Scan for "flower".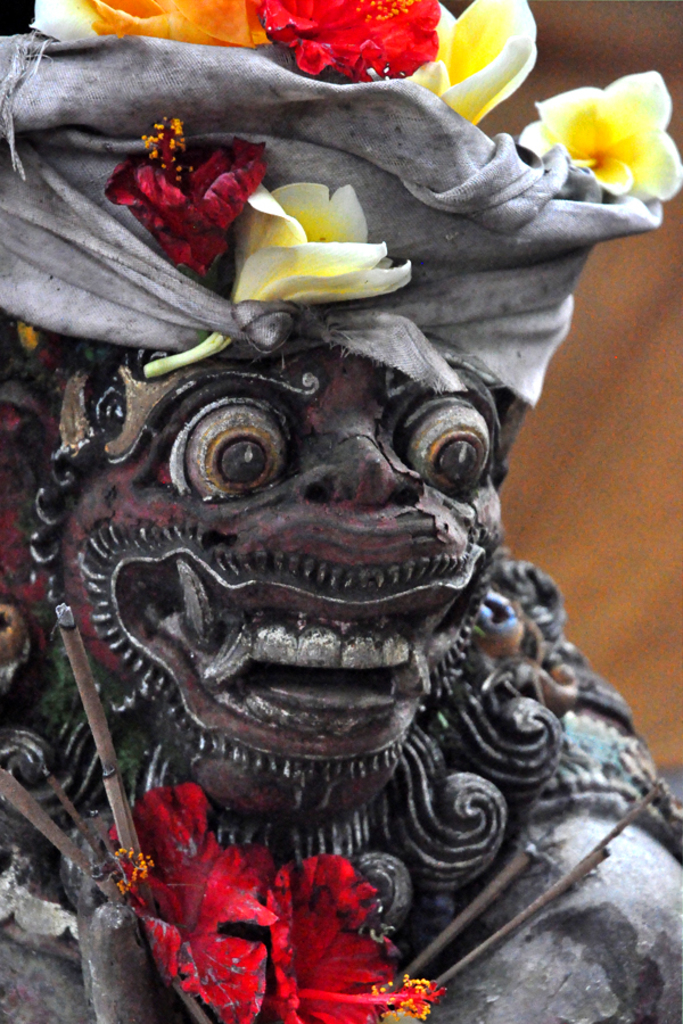
Scan result: <bbox>142, 179, 413, 382</bbox>.
